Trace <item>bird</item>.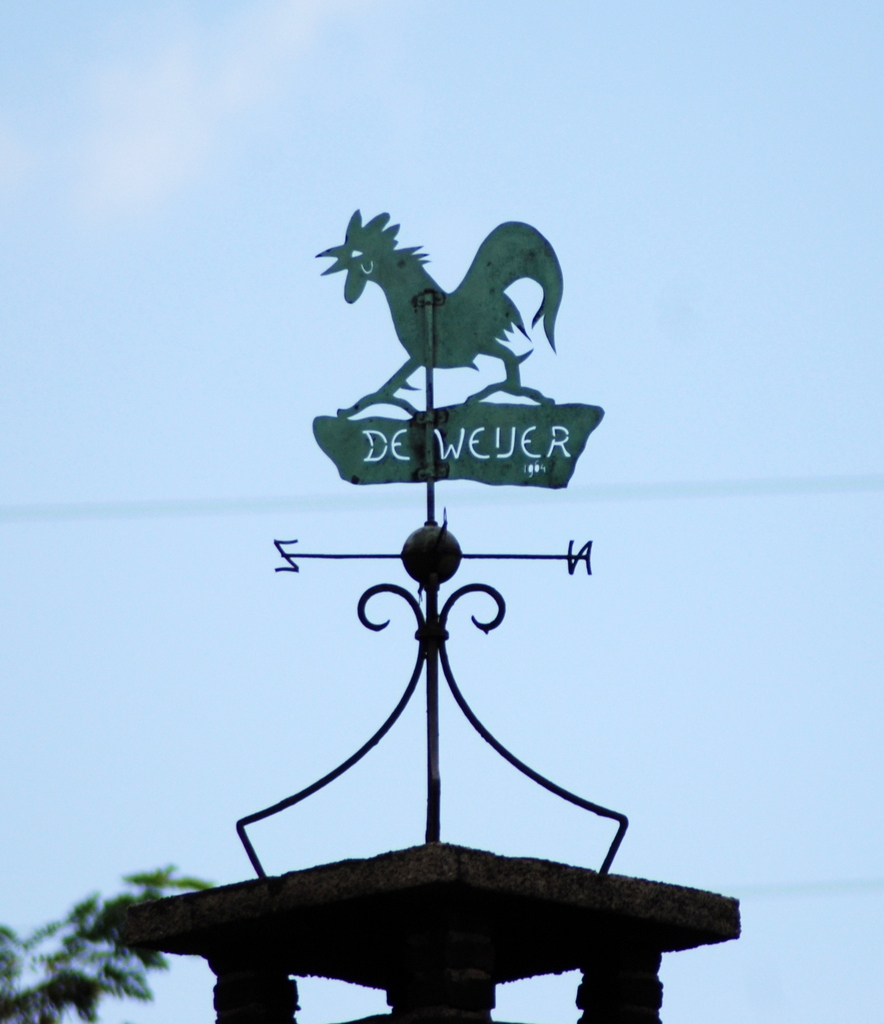
Traced to BBox(314, 206, 570, 402).
